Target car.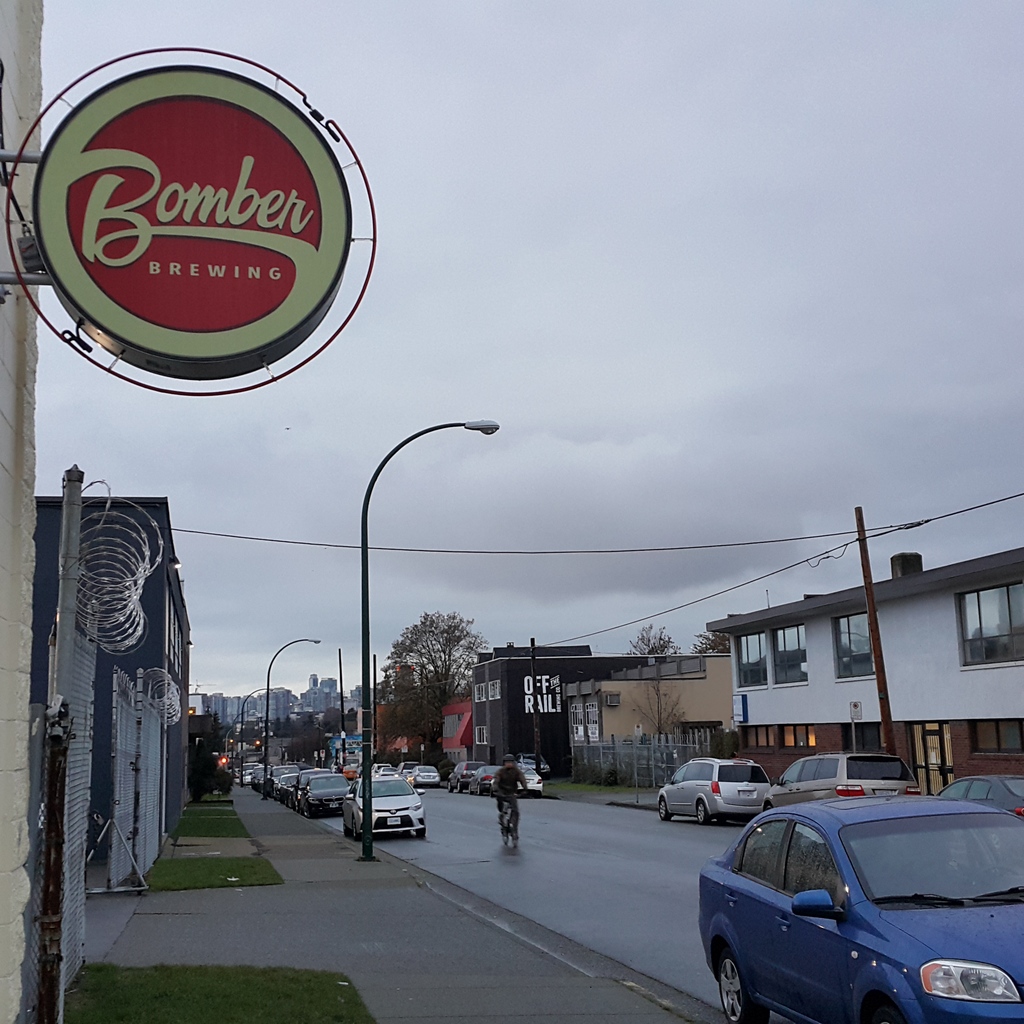
Target region: x1=692, y1=784, x2=1015, y2=1023.
